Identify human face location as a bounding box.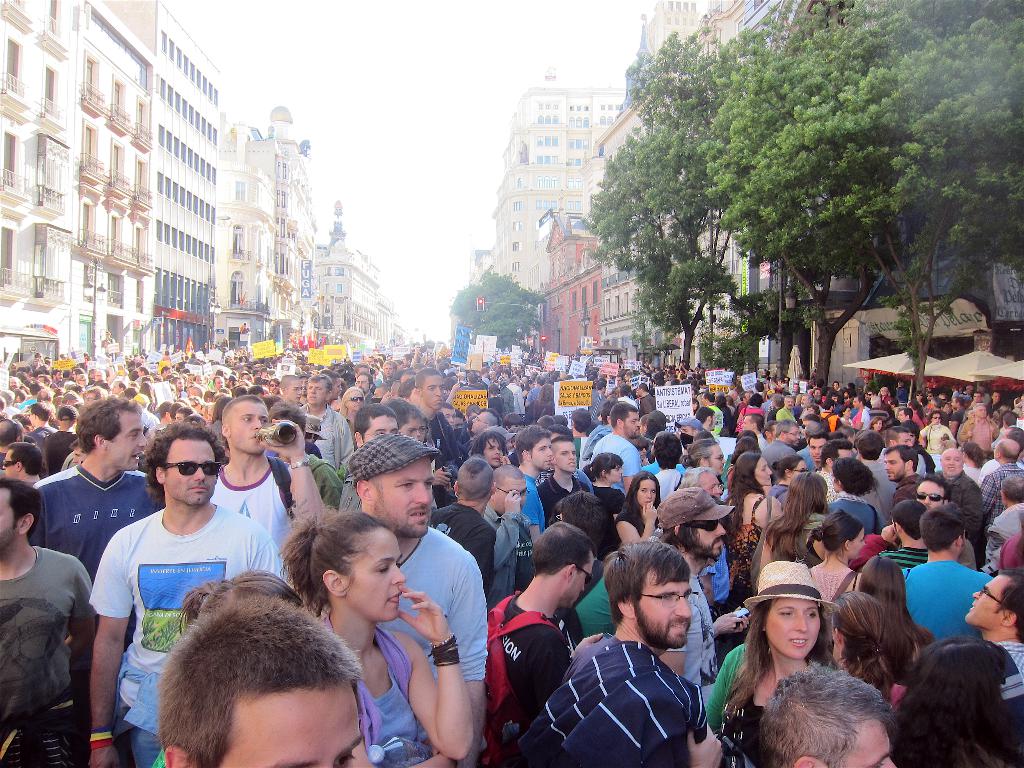
[680, 515, 726, 564].
